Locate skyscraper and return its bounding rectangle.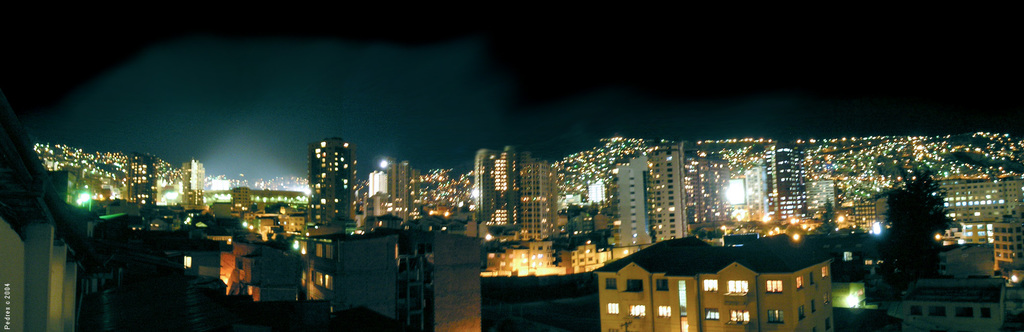
BBox(182, 157, 205, 212).
